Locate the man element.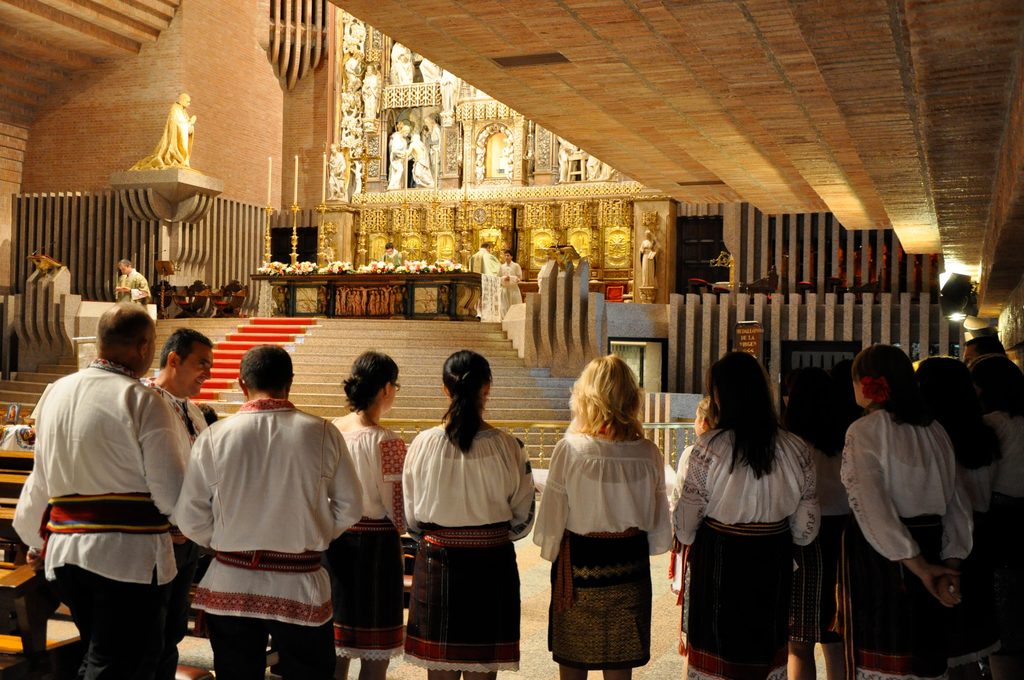
Element bbox: {"x1": 410, "y1": 133, "x2": 435, "y2": 188}.
